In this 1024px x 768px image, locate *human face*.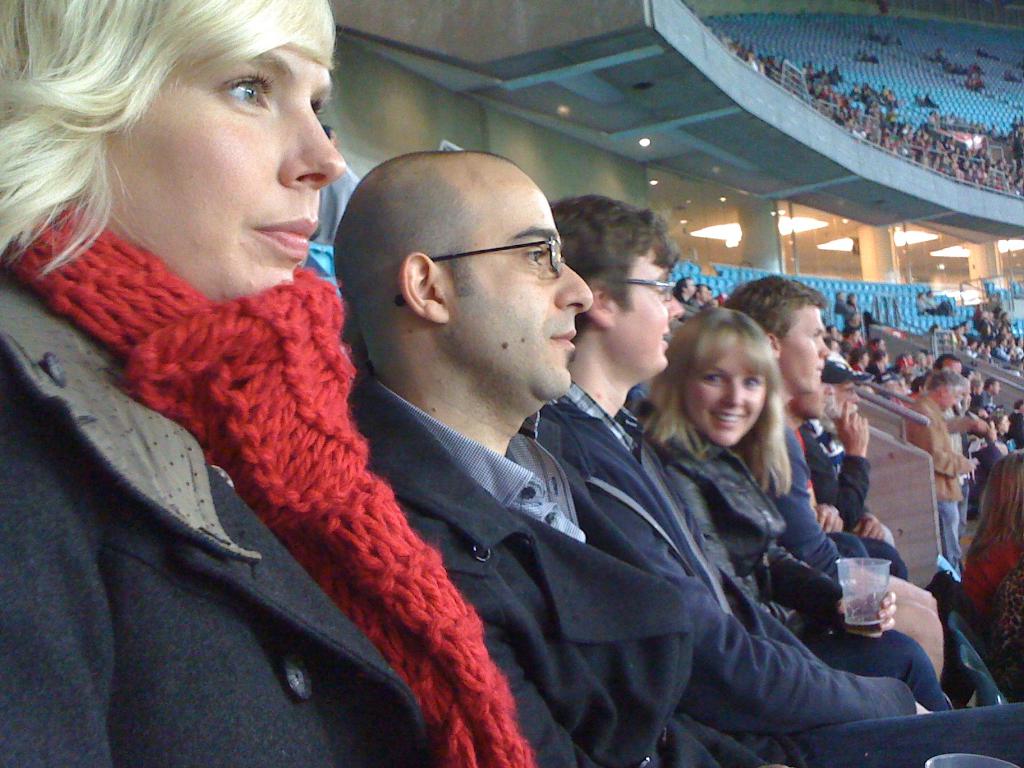
Bounding box: select_region(785, 307, 829, 392).
